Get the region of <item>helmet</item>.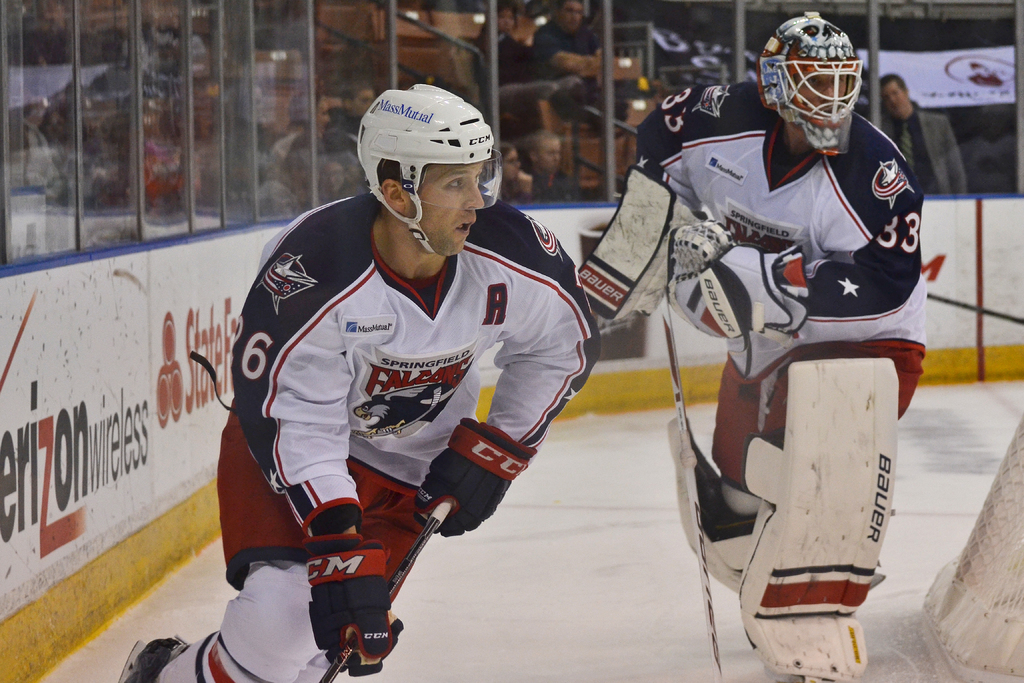
x1=352, y1=75, x2=500, y2=266.
